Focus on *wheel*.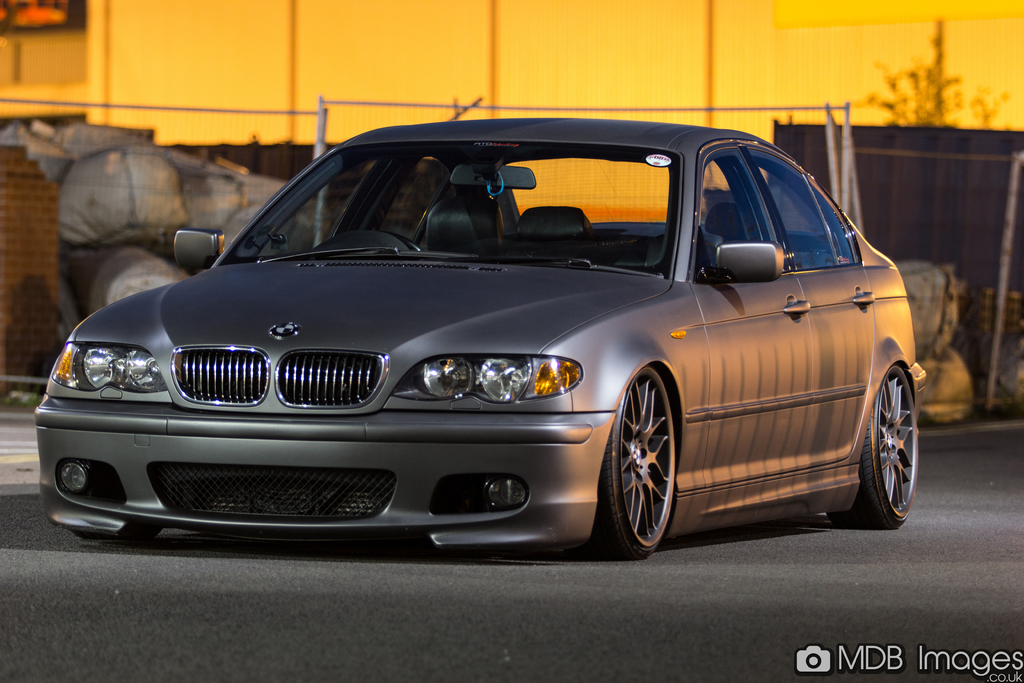
Focused at {"x1": 383, "y1": 232, "x2": 423, "y2": 254}.
